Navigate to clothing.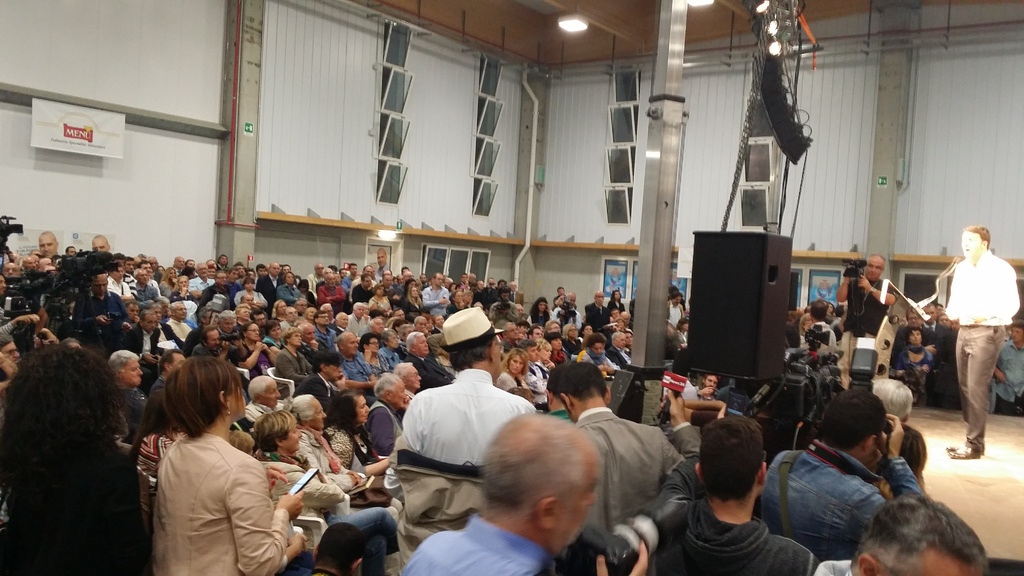
Navigation target: rect(365, 399, 396, 449).
